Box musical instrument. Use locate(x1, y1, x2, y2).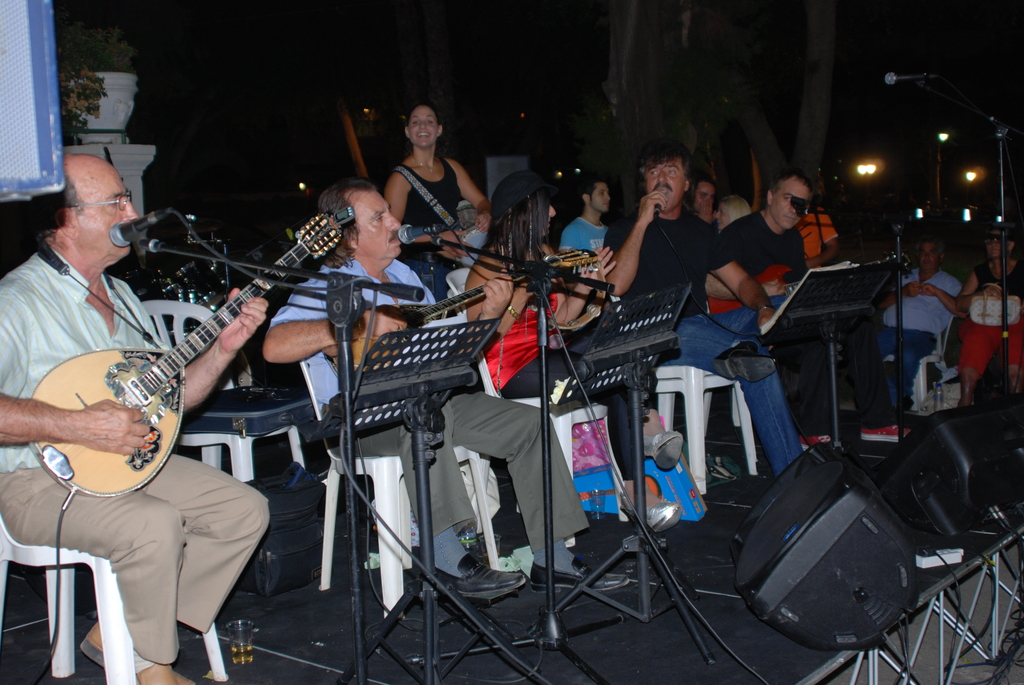
locate(319, 248, 600, 392).
